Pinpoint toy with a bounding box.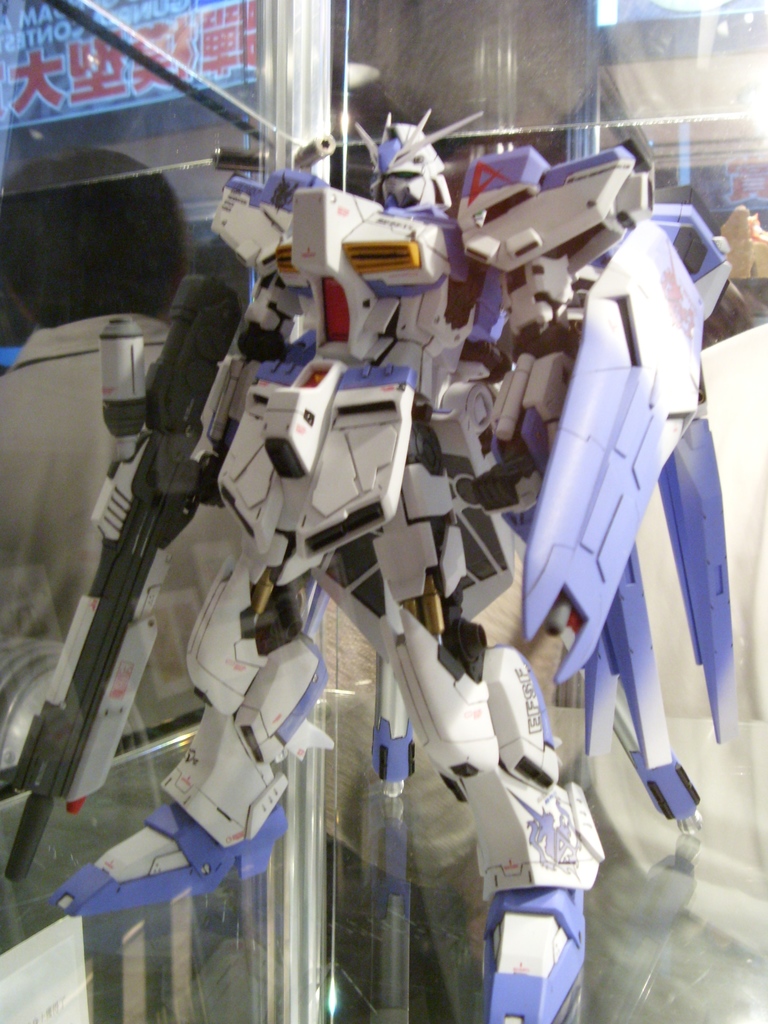
x1=0, y1=103, x2=737, y2=1023.
